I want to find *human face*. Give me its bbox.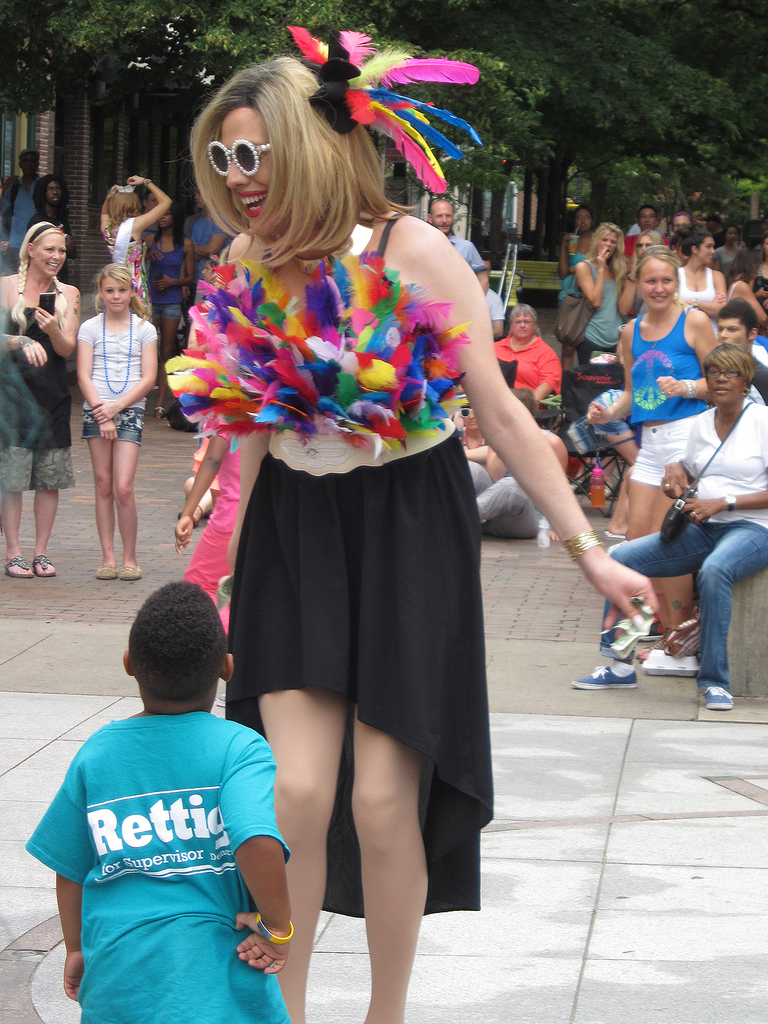
locate(43, 181, 58, 203).
